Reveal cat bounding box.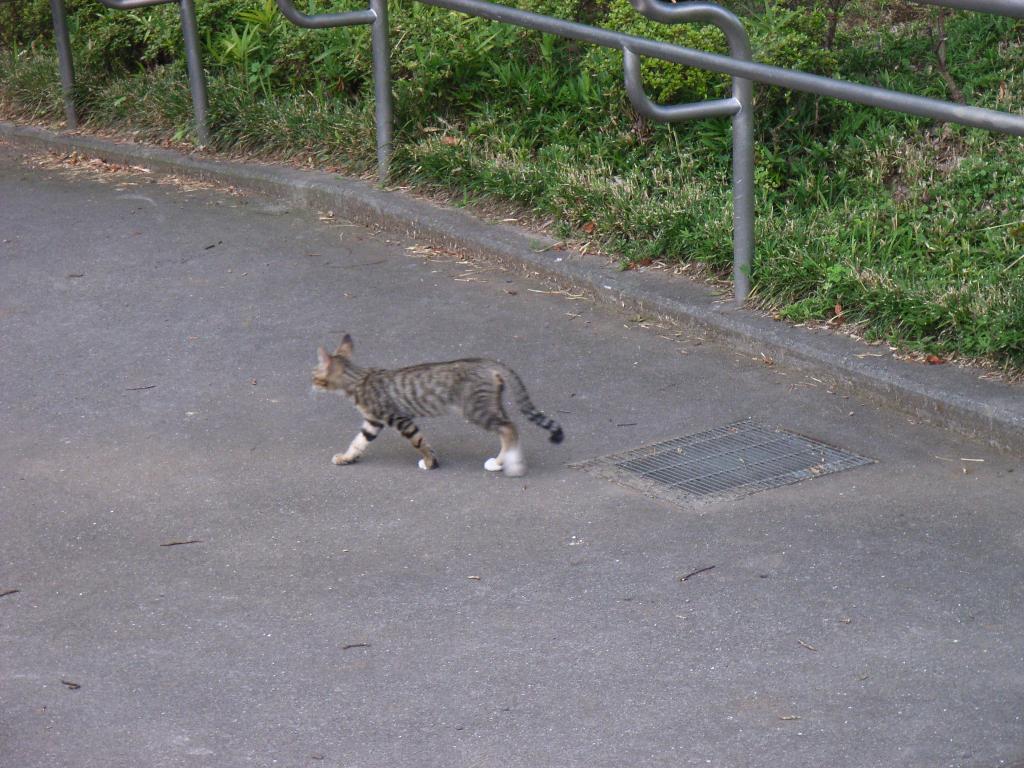
Revealed: <region>310, 330, 568, 478</region>.
